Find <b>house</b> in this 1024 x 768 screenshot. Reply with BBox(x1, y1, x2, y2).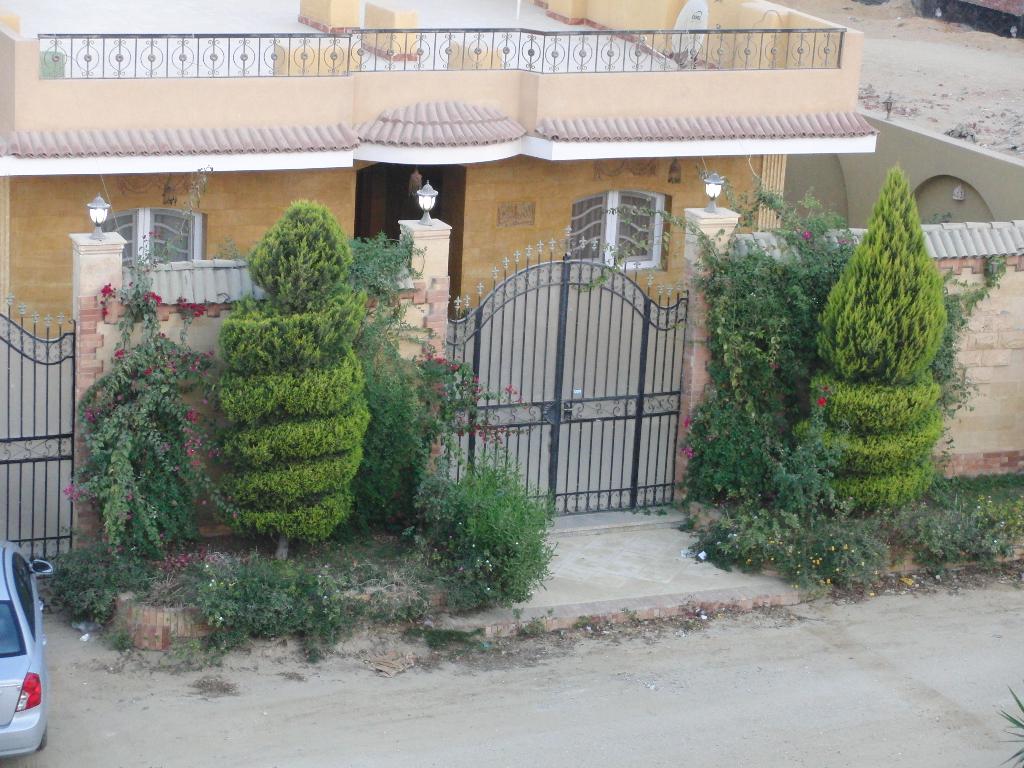
BBox(0, 0, 1023, 555).
